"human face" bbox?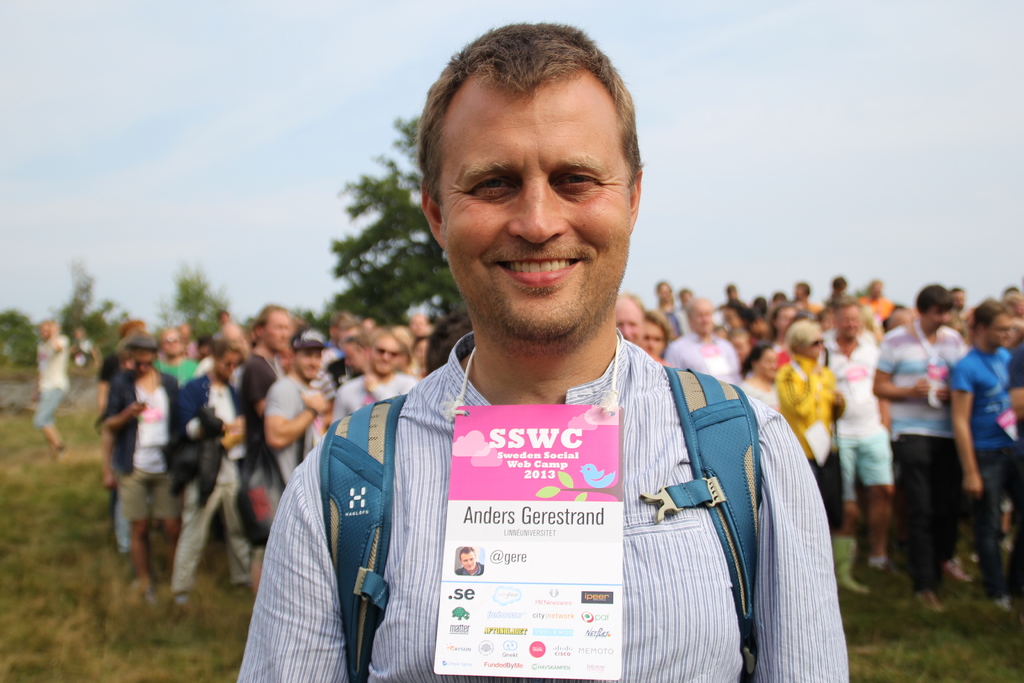
[414,338,427,367]
